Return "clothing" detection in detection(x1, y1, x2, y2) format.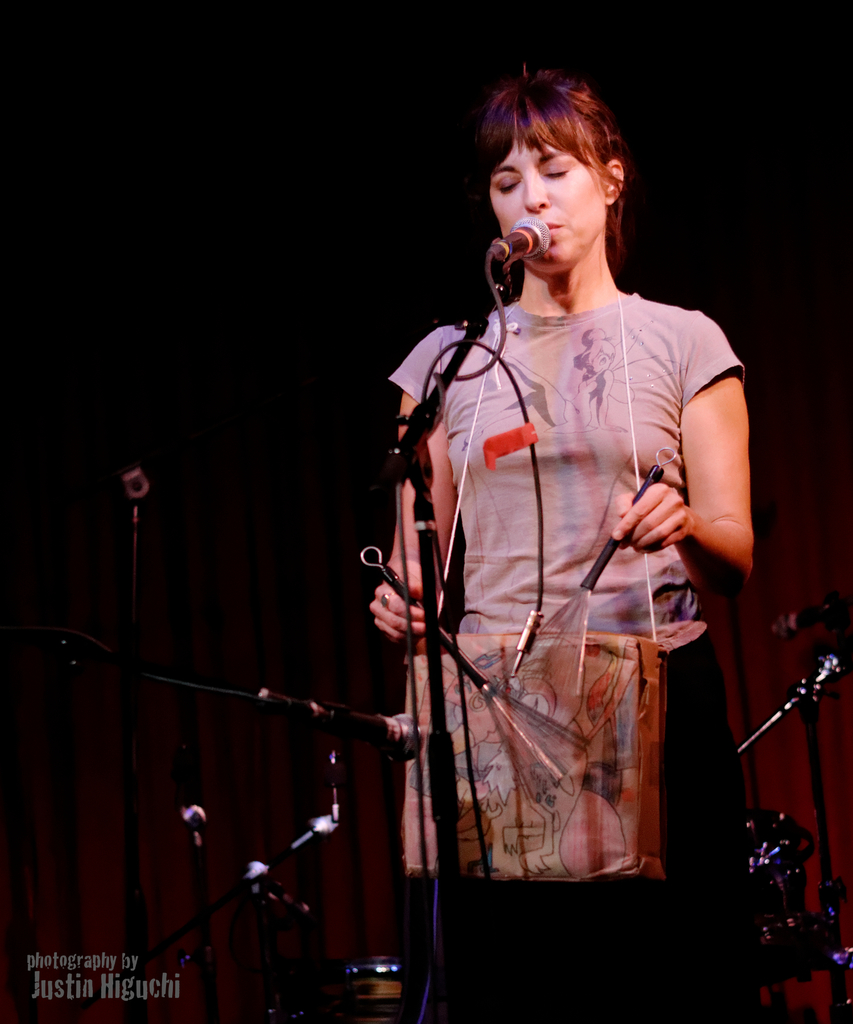
detection(397, 209, 731, 926).
